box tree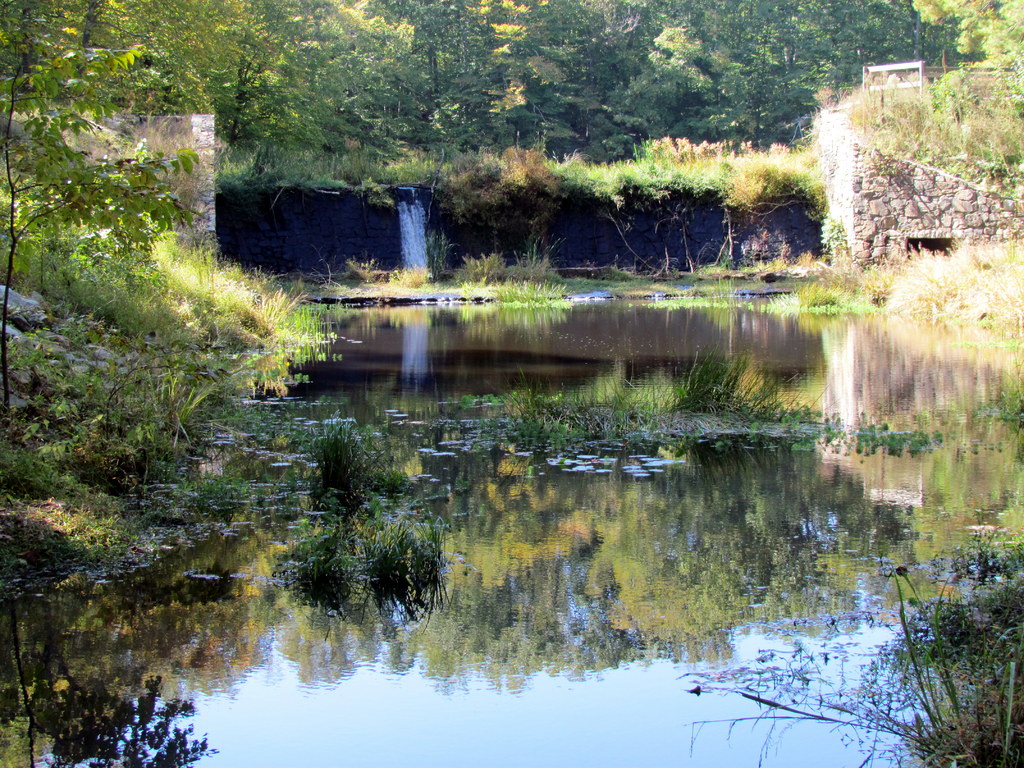
(left=817, top=0, right=982, bottom=97)
